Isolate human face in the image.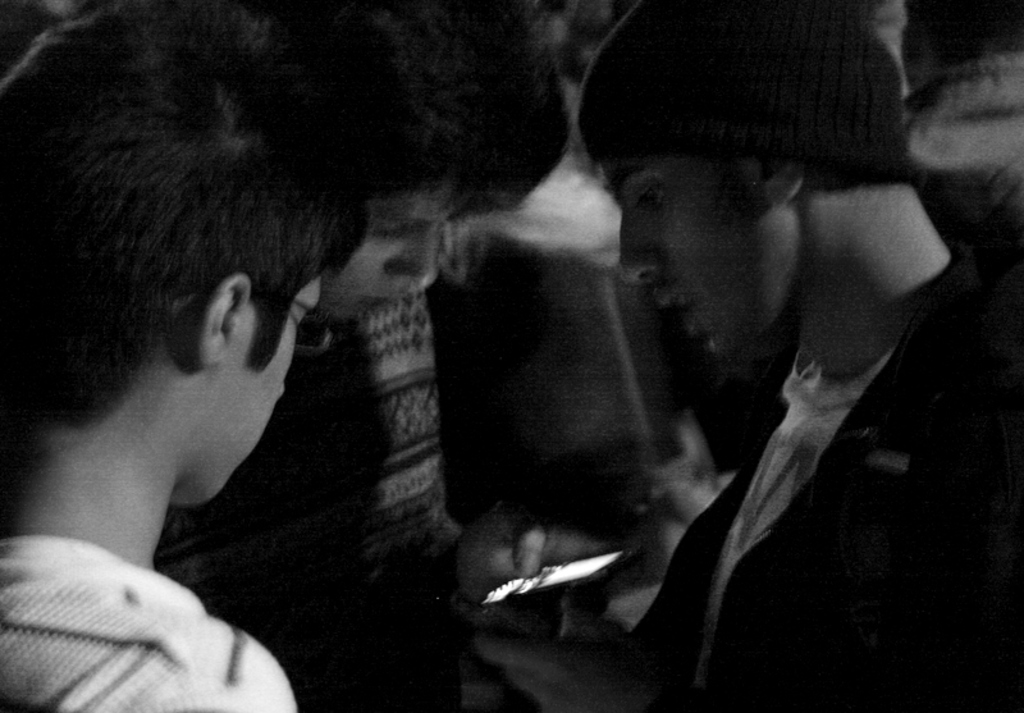
Isolated region: (197,278,326,509).
